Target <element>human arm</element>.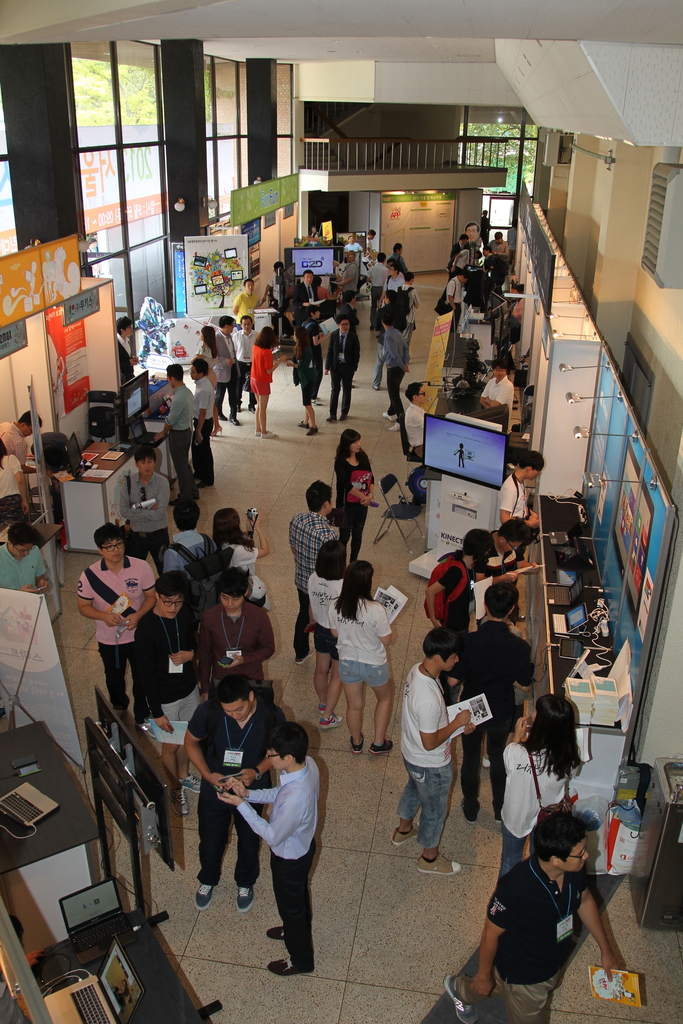
Target region: Rect(572, 879, 616, 980).
